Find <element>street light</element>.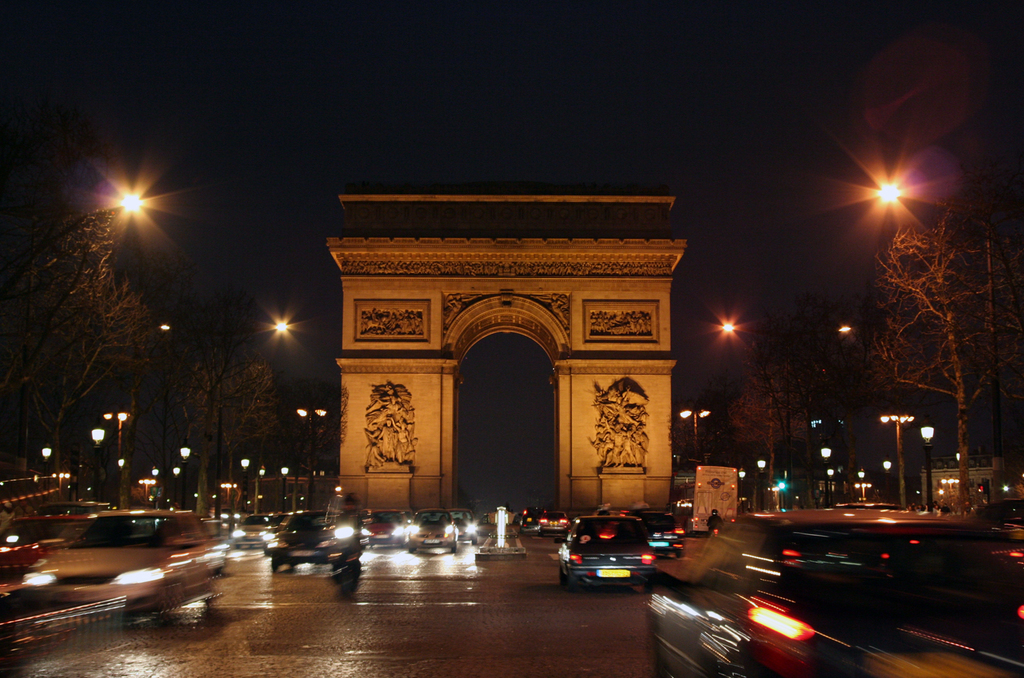
933 475 962 512.
